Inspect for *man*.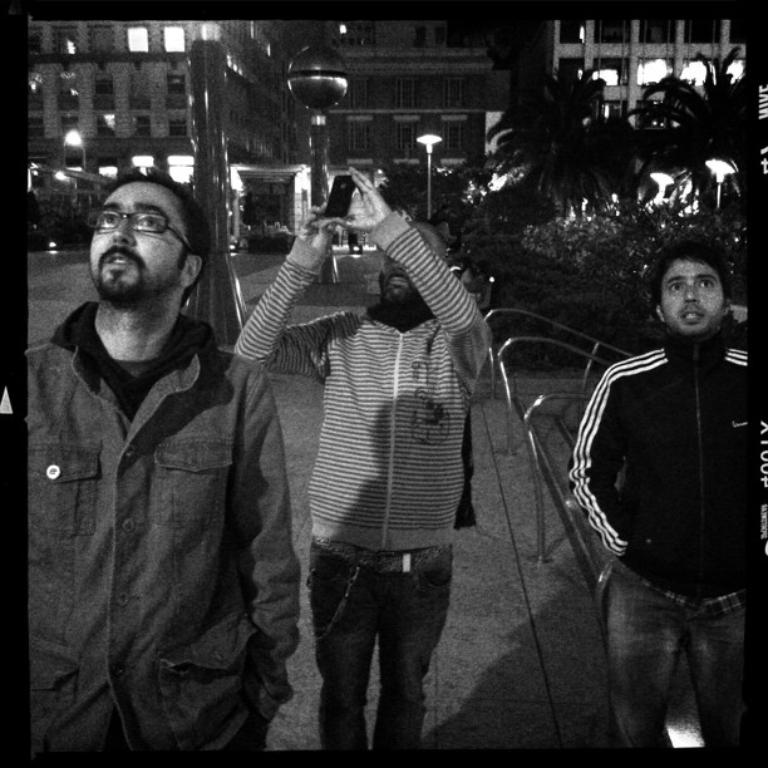
Inspection: 567 236 767 767.
